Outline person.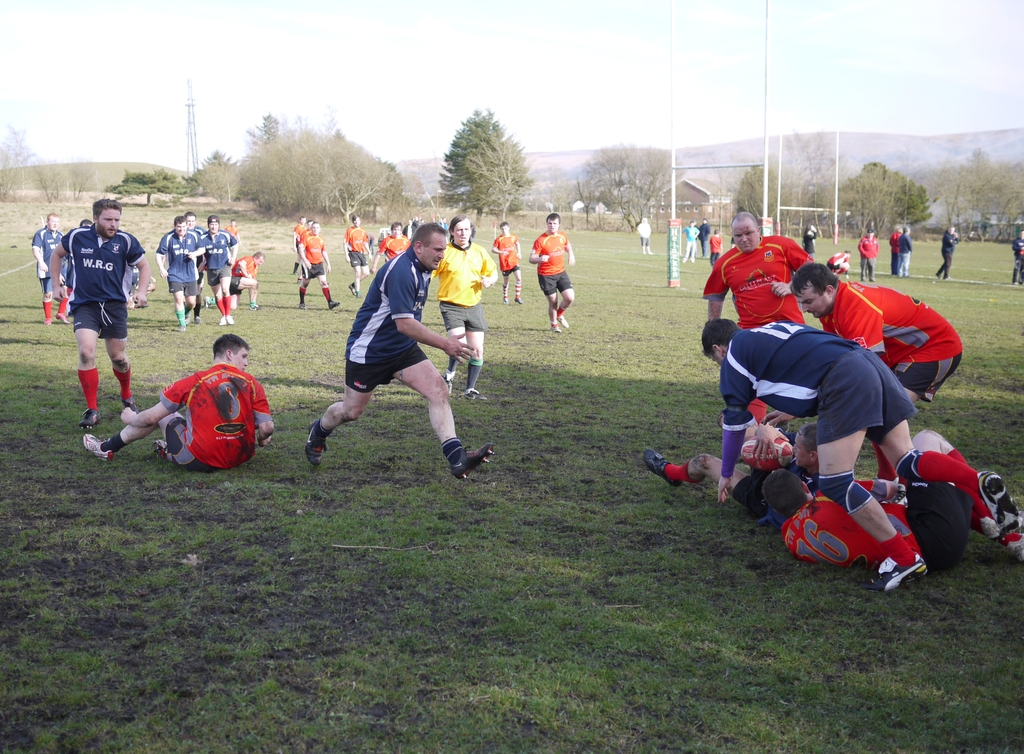
Outline: box(852, 220, 877, 281).
